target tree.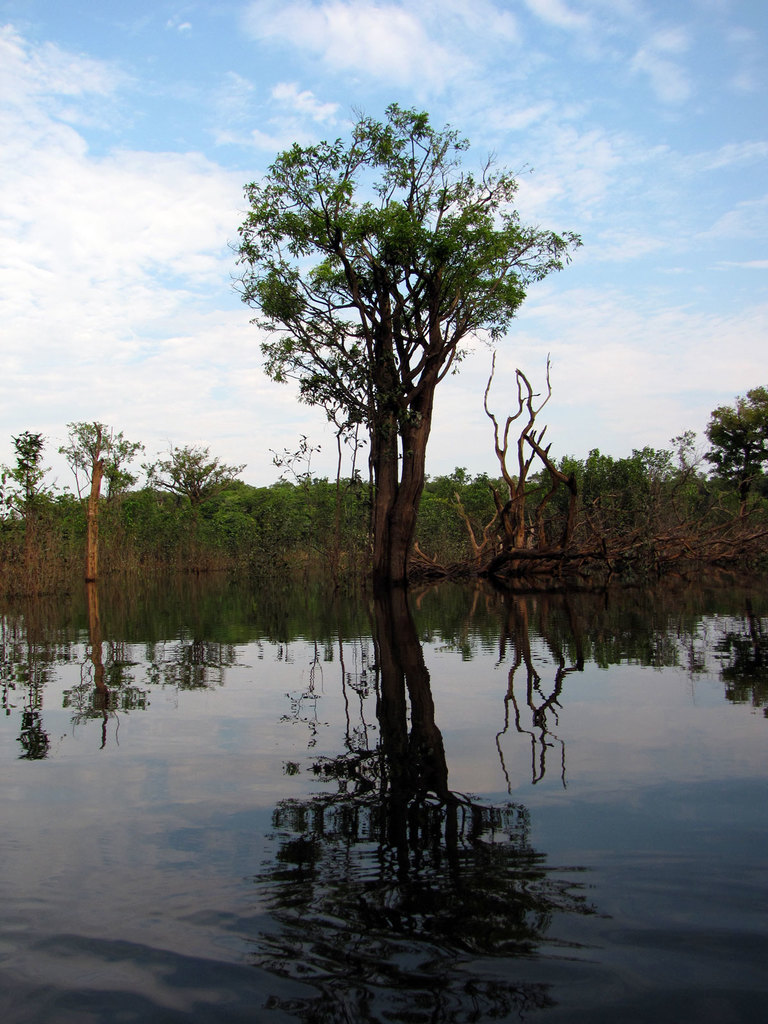
Target region: {"x1": 134, "y1": 442, "x2": 246, "y2": 517}.
